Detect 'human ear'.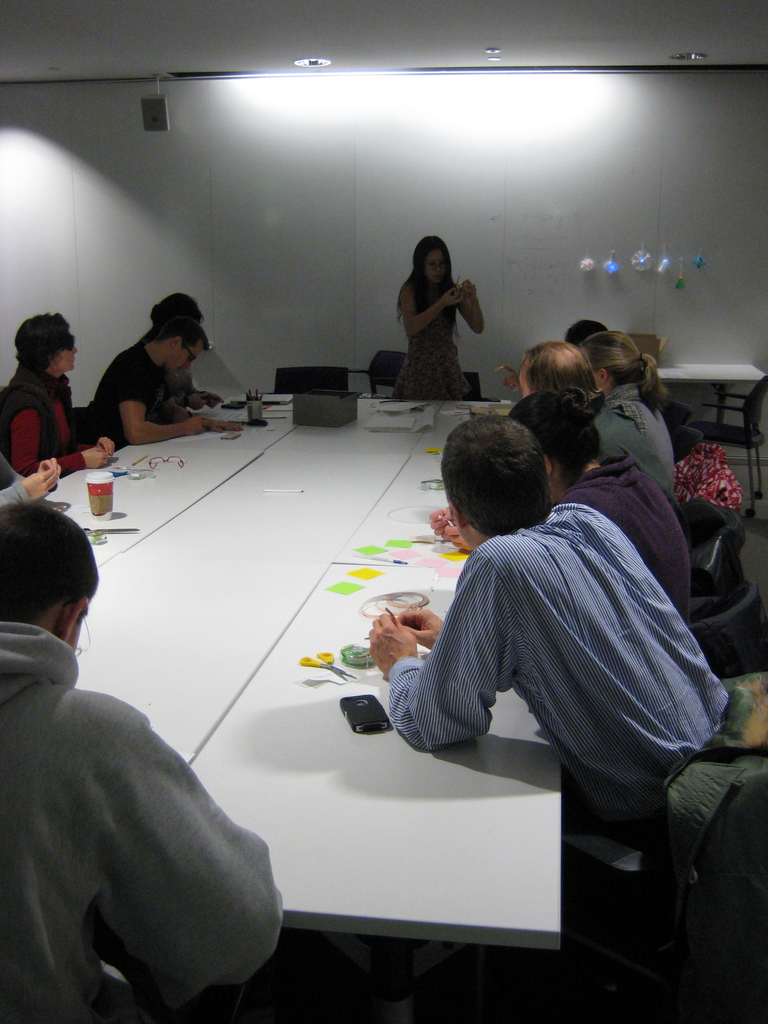
Detected at 49, 355, 55, 369.
